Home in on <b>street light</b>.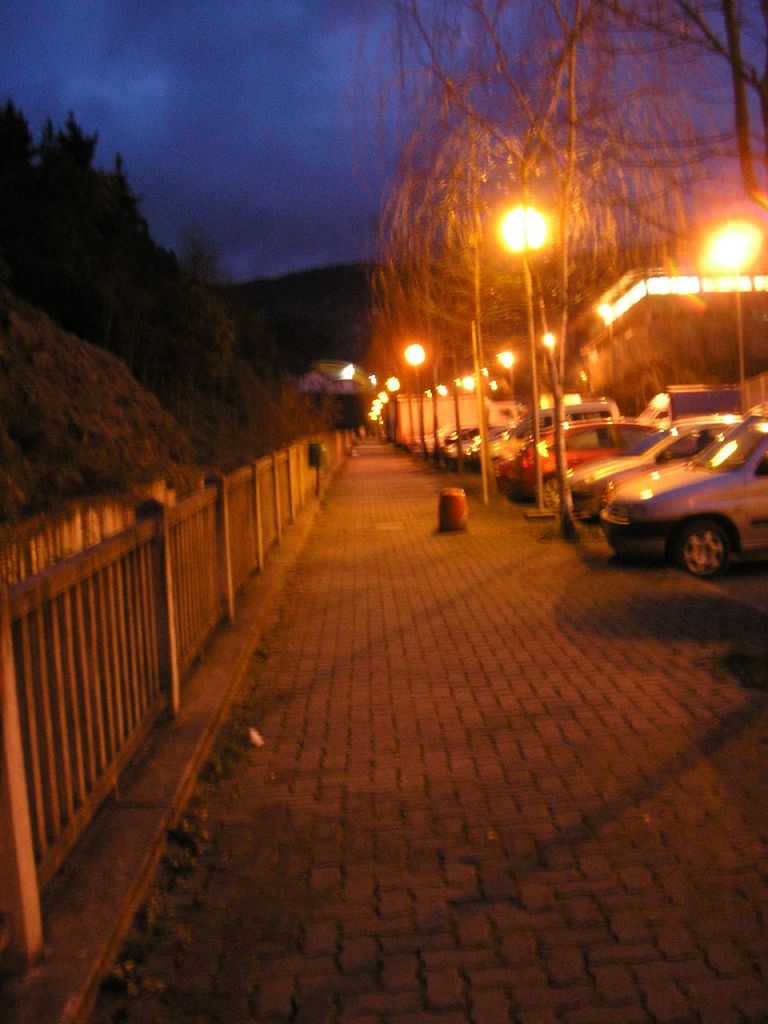
Homed in at select_region(399, 332, 423, 459).
